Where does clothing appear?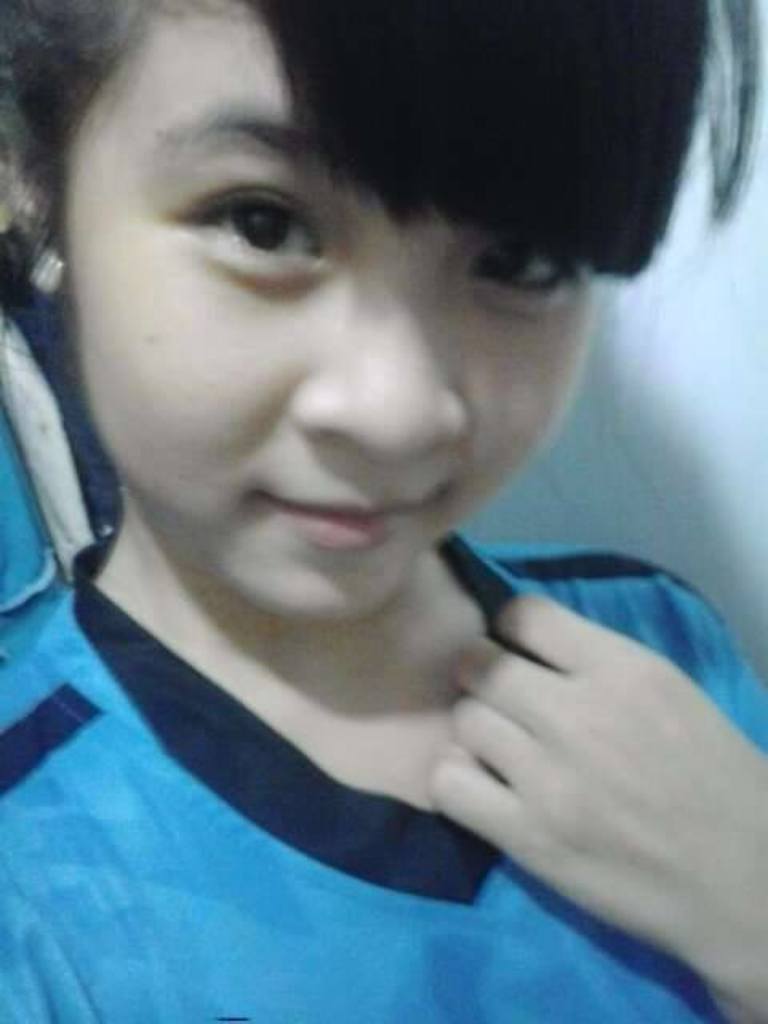
Appears at left=0, top=323, right=767, bottom=1014.
